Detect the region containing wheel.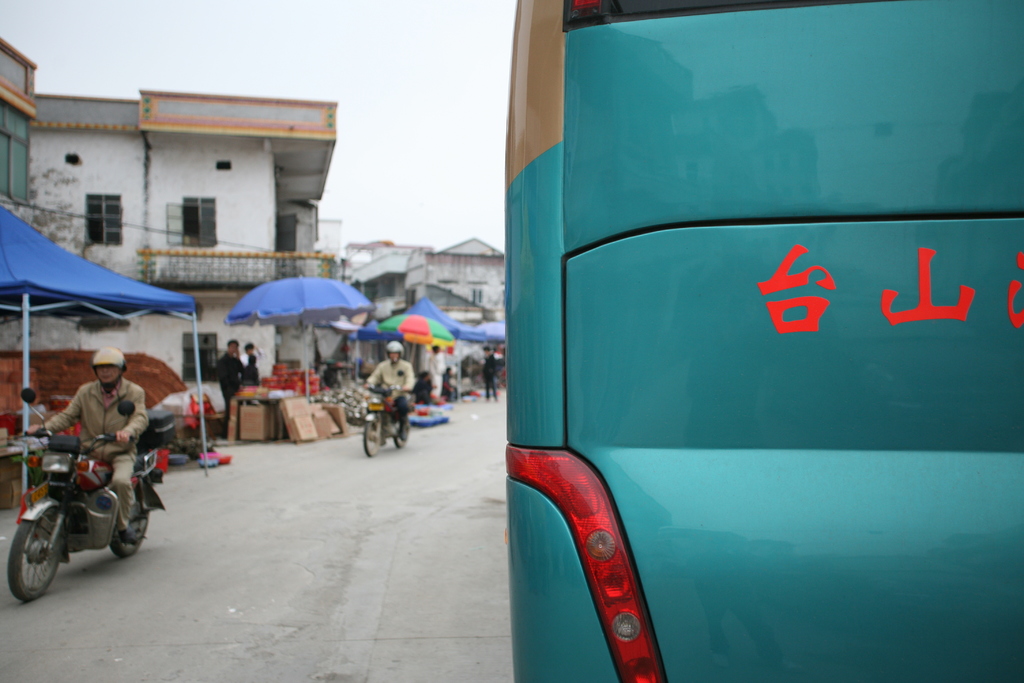
364/415/383/454.
